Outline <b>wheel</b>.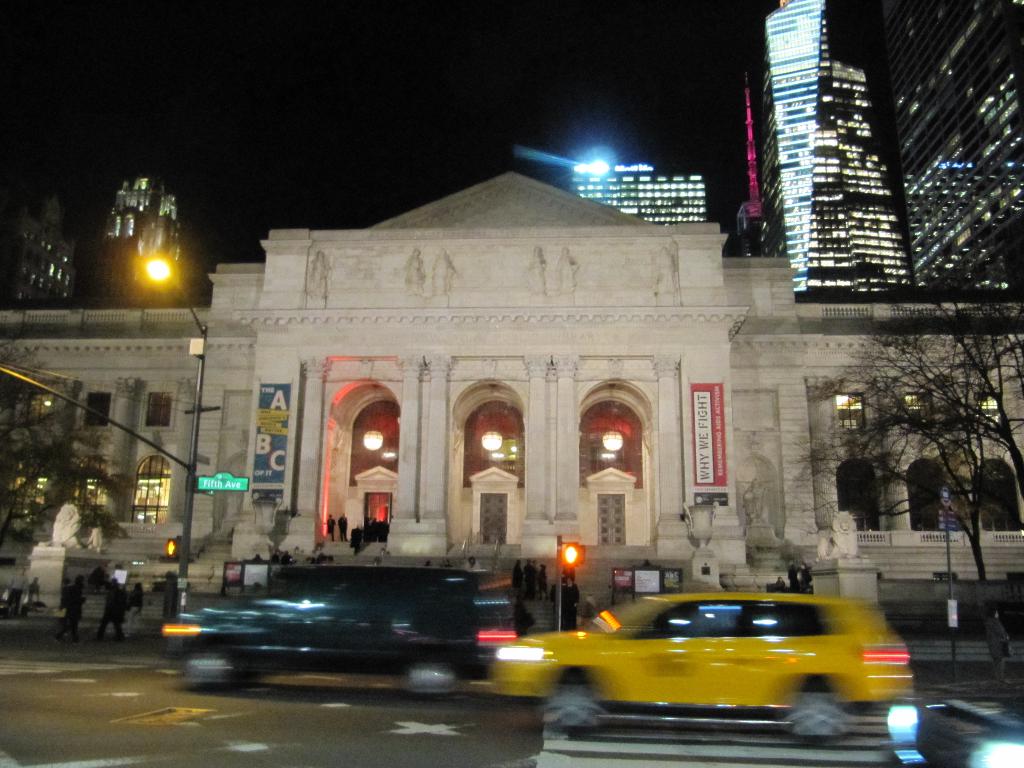
Outline: <region>545, 678, 601, 739</region>.
